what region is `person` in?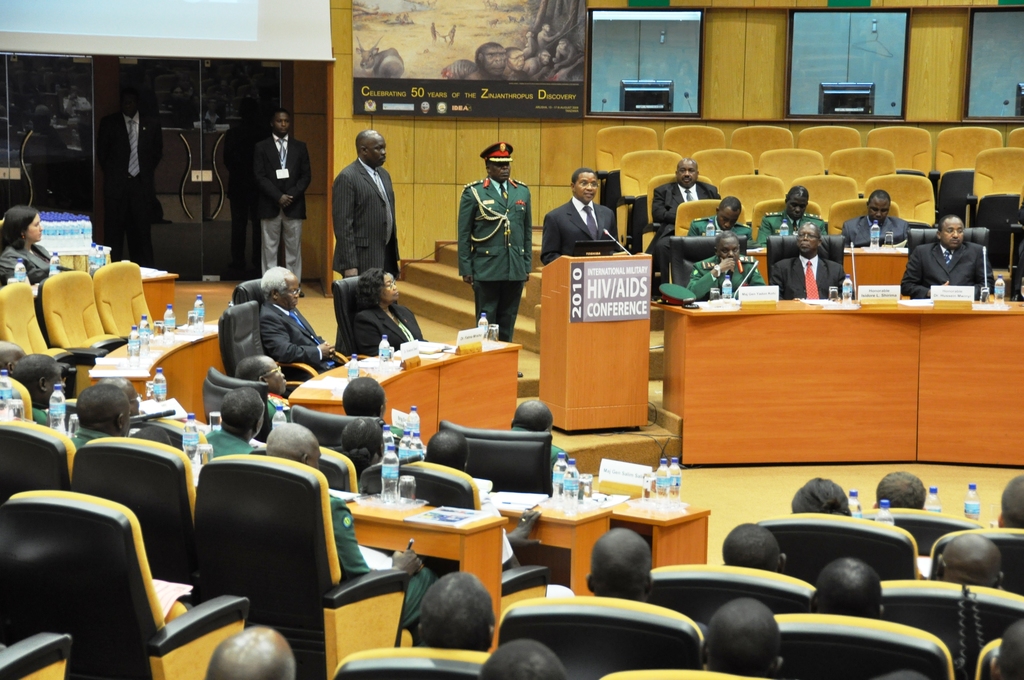
257 264 338 387.
